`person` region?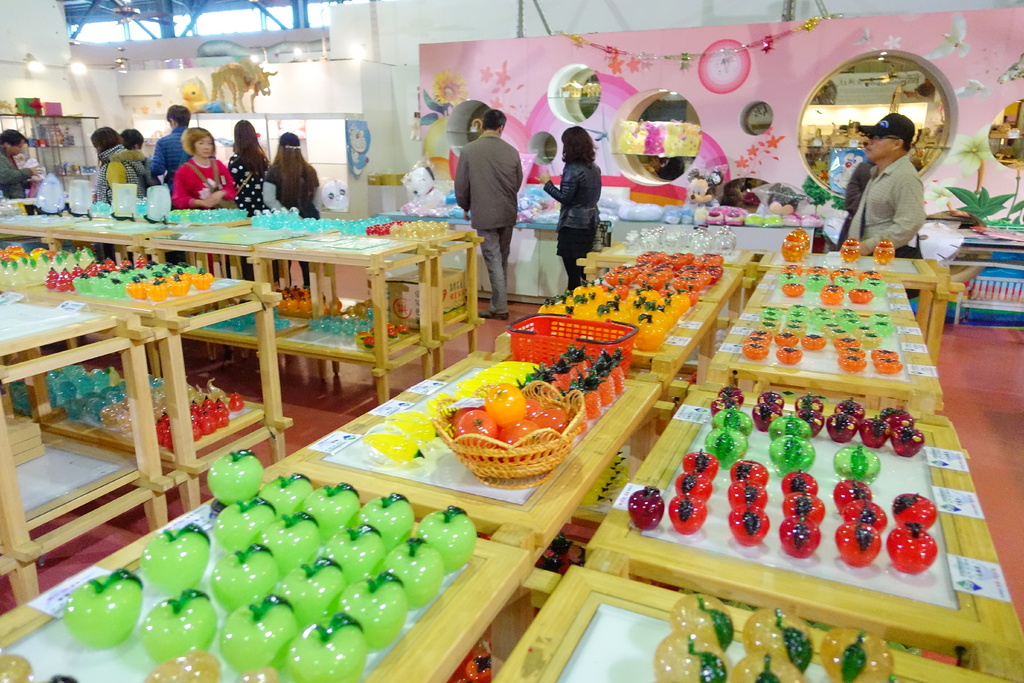
150:103:193:184
